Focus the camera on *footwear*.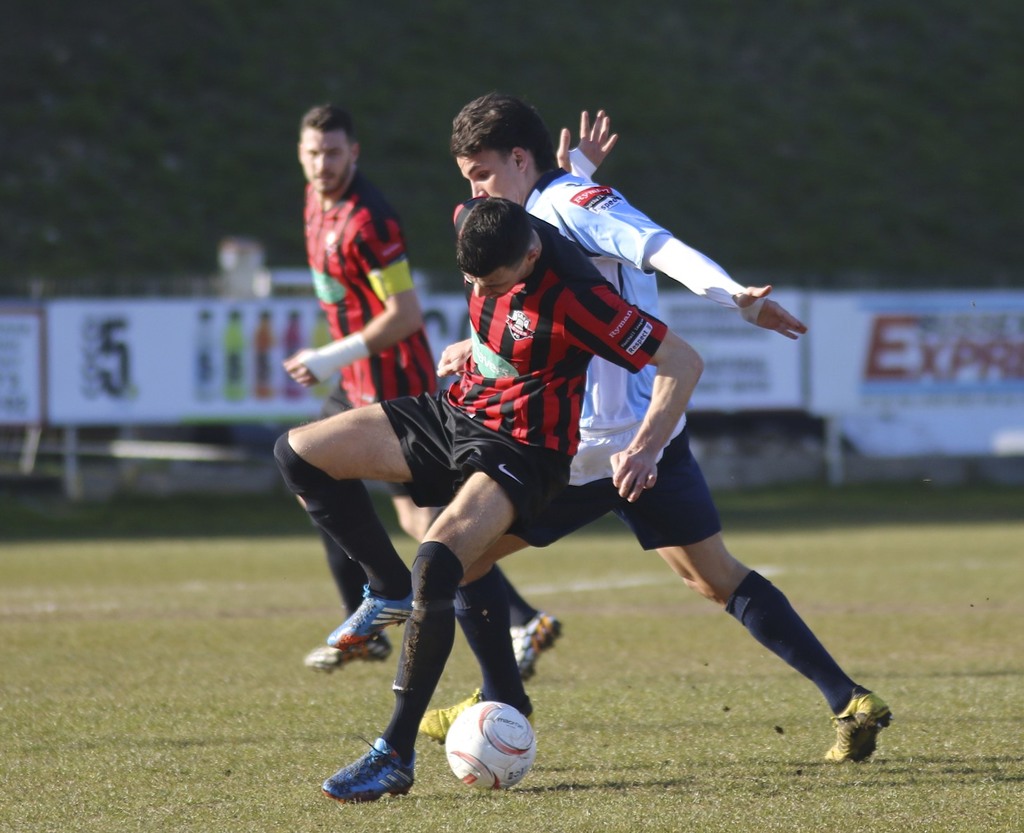
Focus region: [left=324, top=575, right=414, bottom=641].
